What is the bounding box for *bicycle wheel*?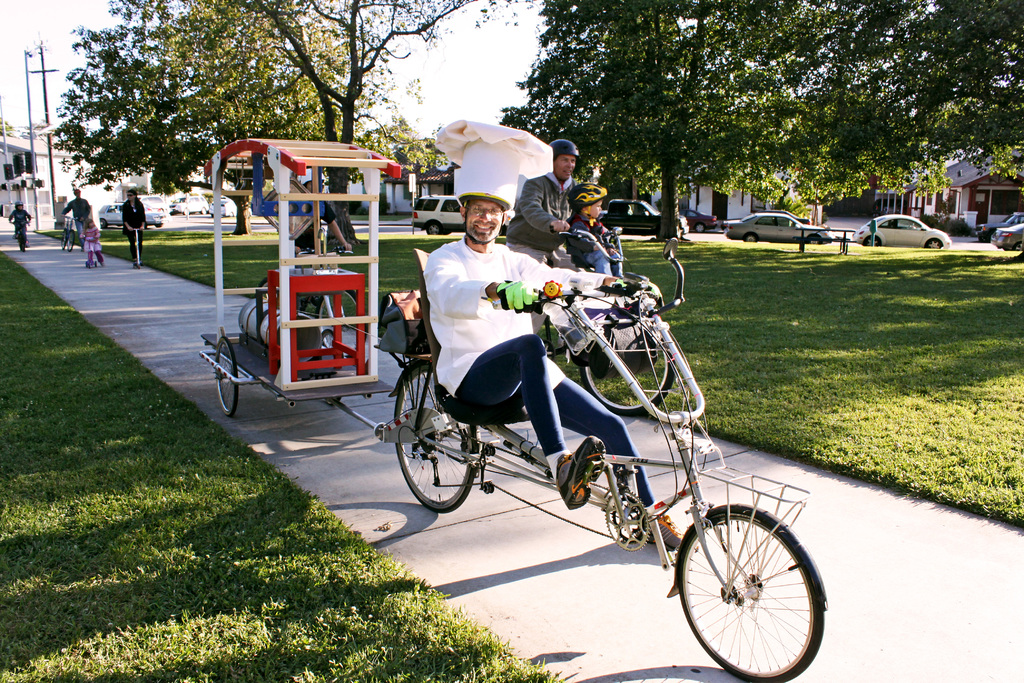
672, 502, 824, 675.
